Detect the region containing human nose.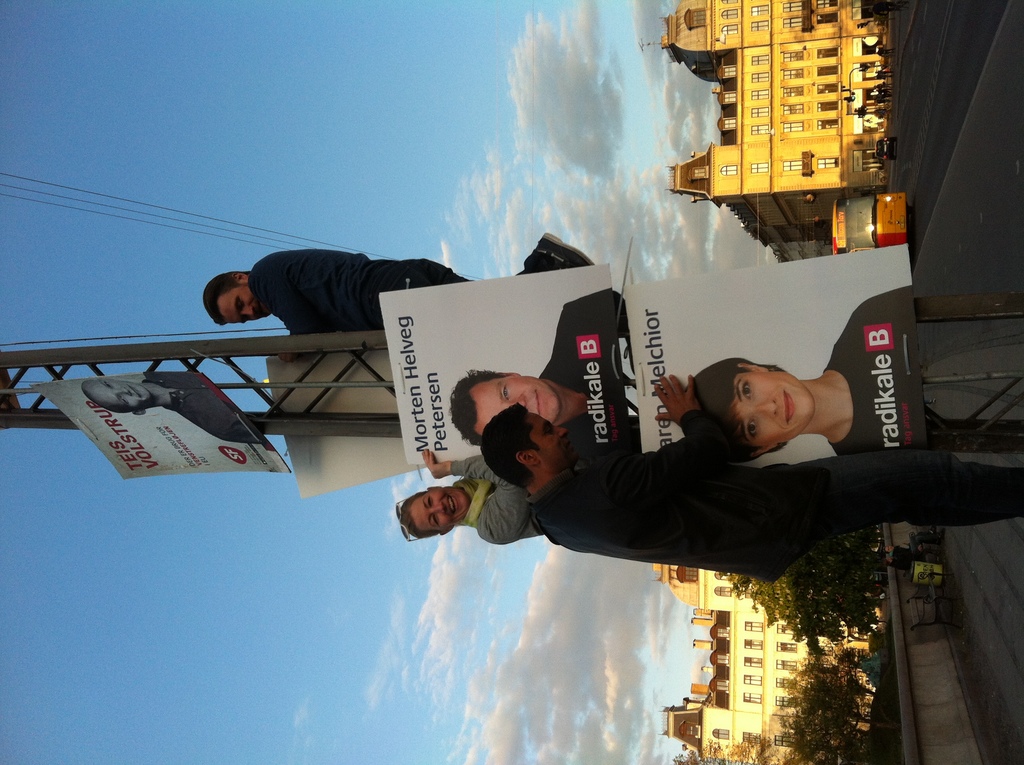
753/397/778/417.
